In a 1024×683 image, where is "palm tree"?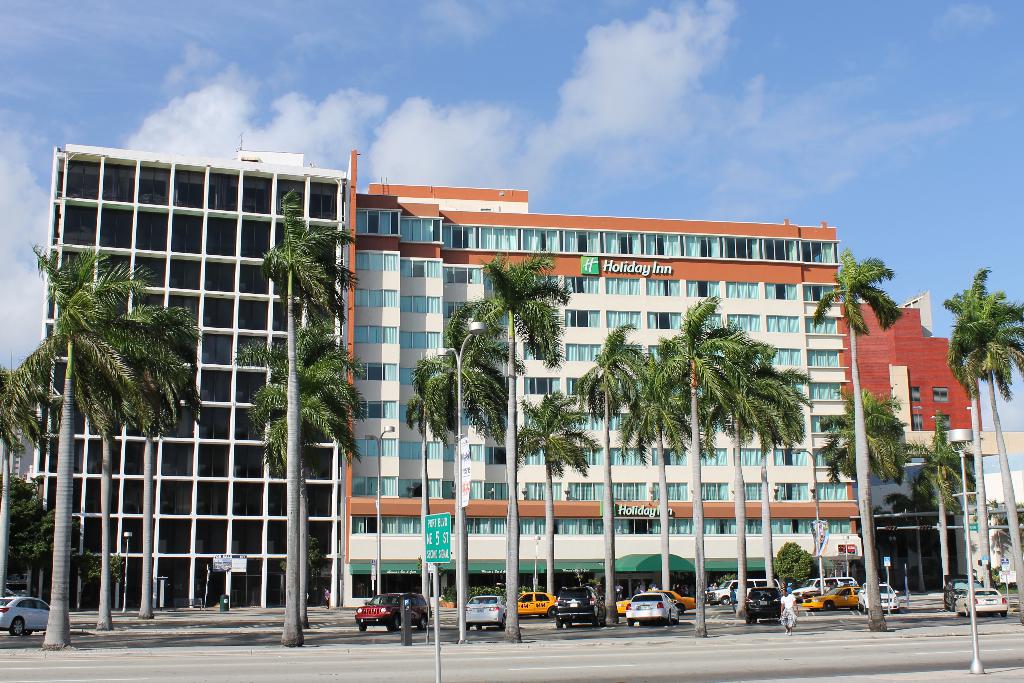
detection(259, 200, 360, 646).
